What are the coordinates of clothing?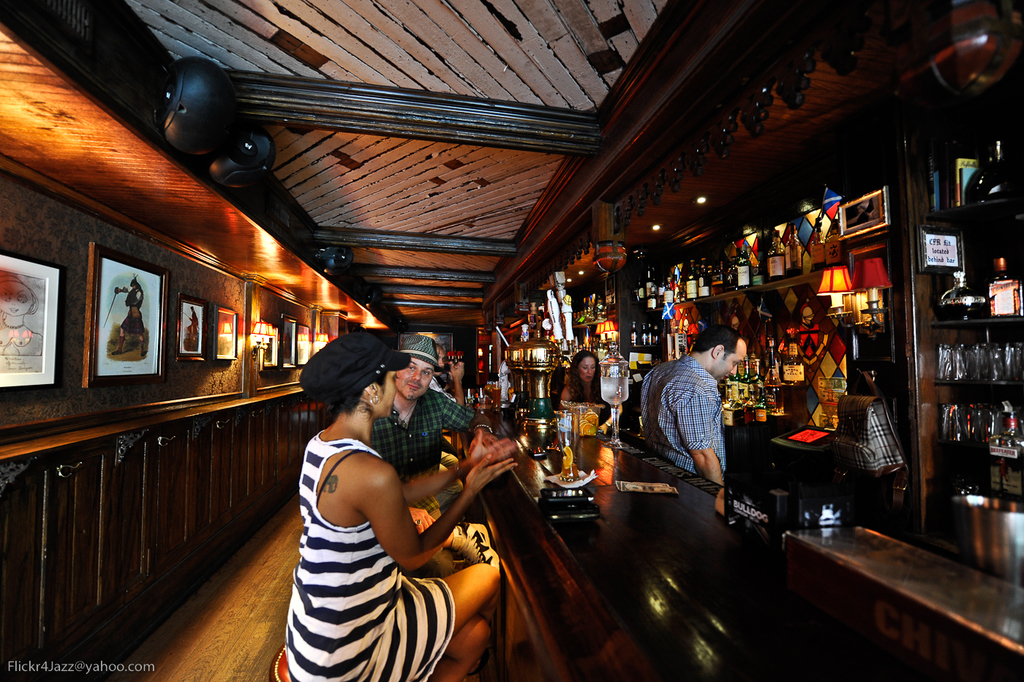
x1=283 y1=430 x2=459 y2=680.
